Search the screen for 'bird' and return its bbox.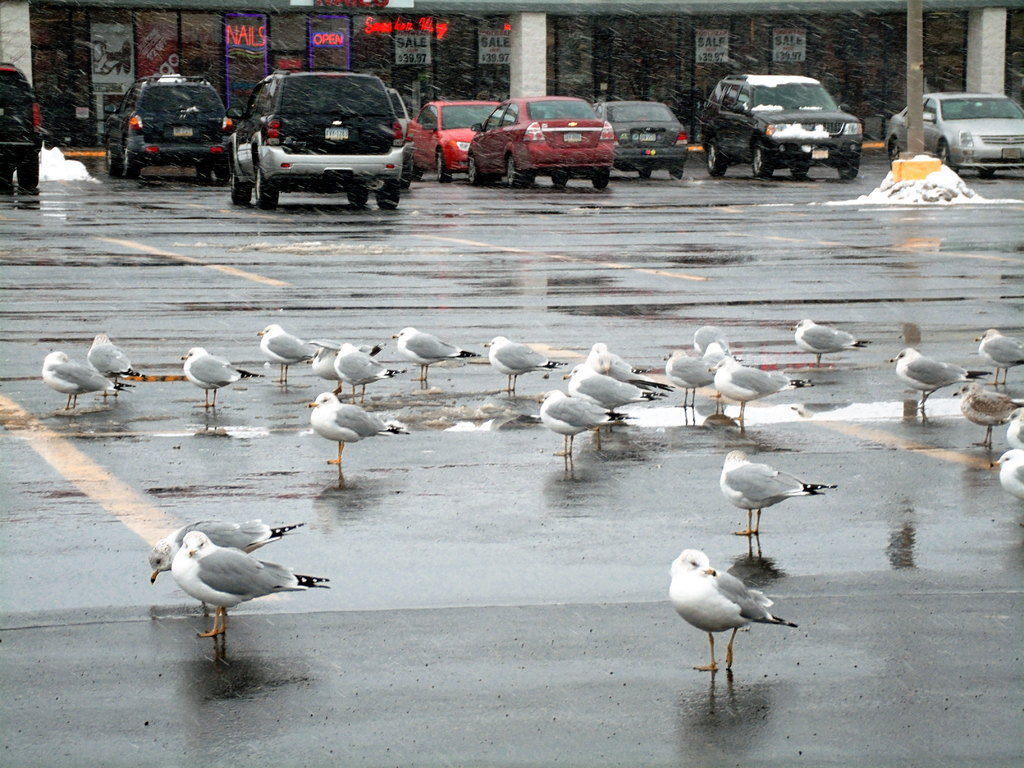
Found: locate(785, 317, 872, 369).
